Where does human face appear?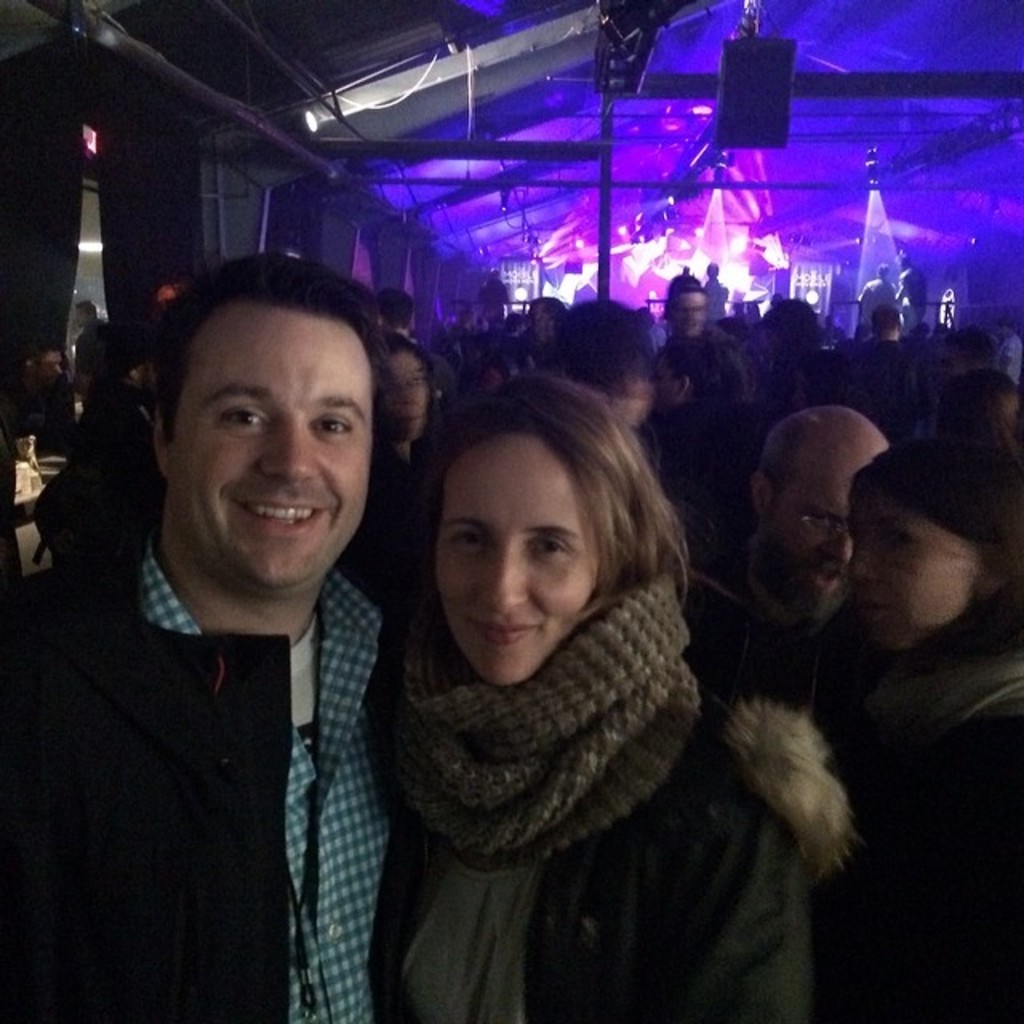
Appears at bbox=(648, 350, 675, 411).
